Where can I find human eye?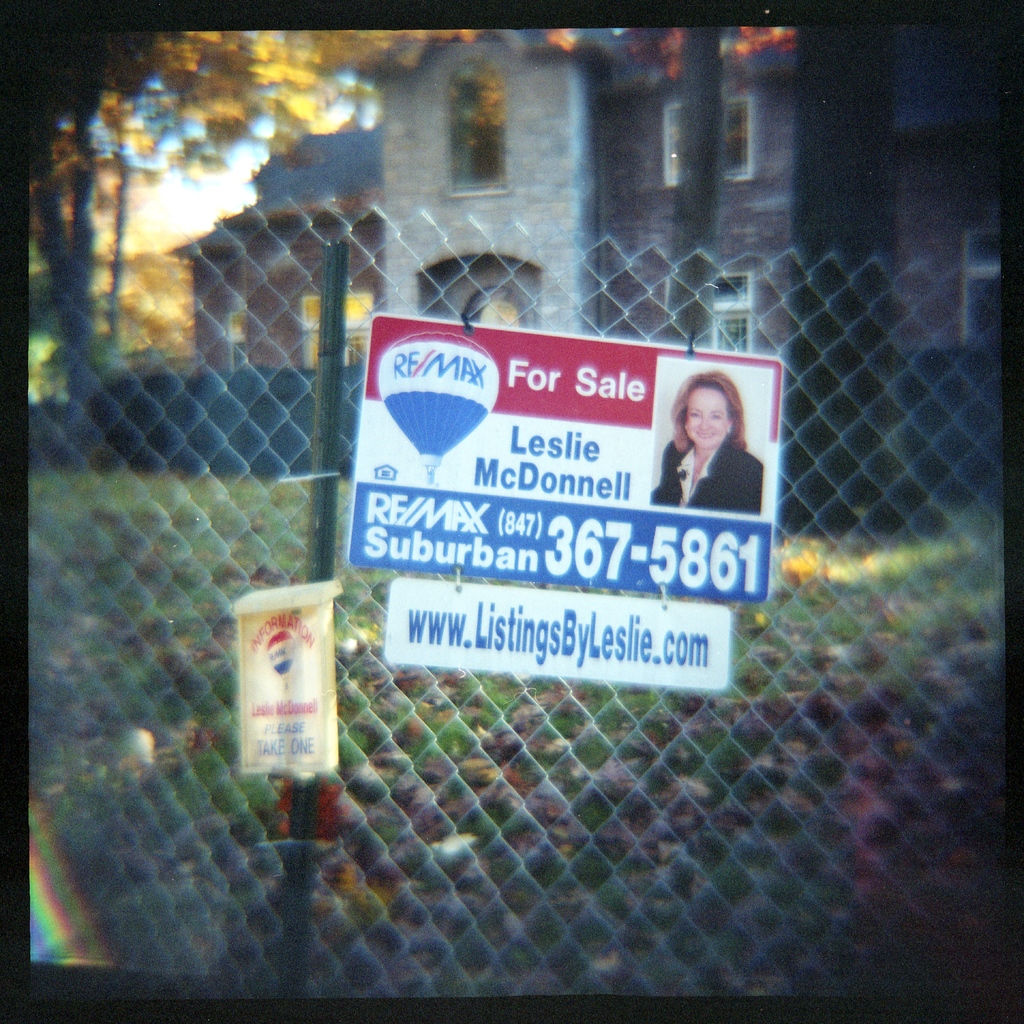
You can find it at box=[707, 413, 722, 421].
